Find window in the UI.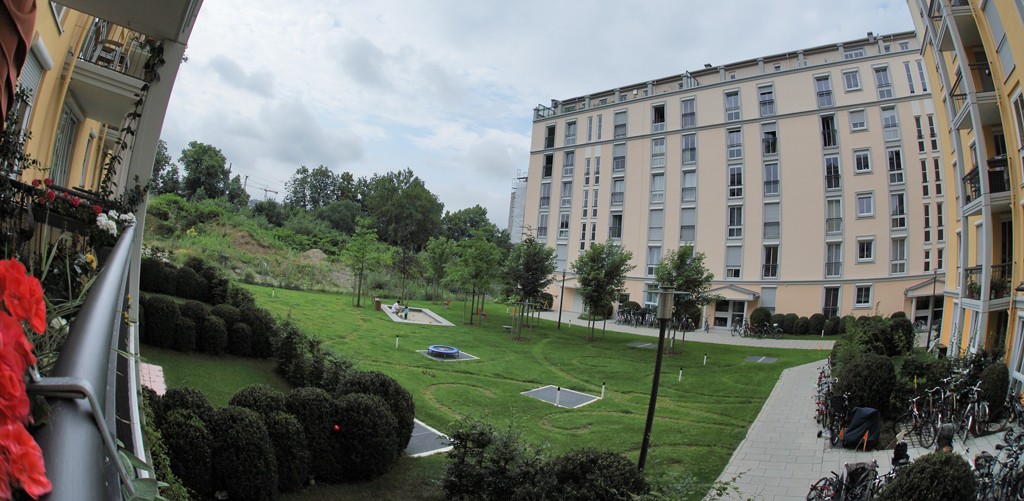
UI element at <region>545, 125, 556, 148</region>.
